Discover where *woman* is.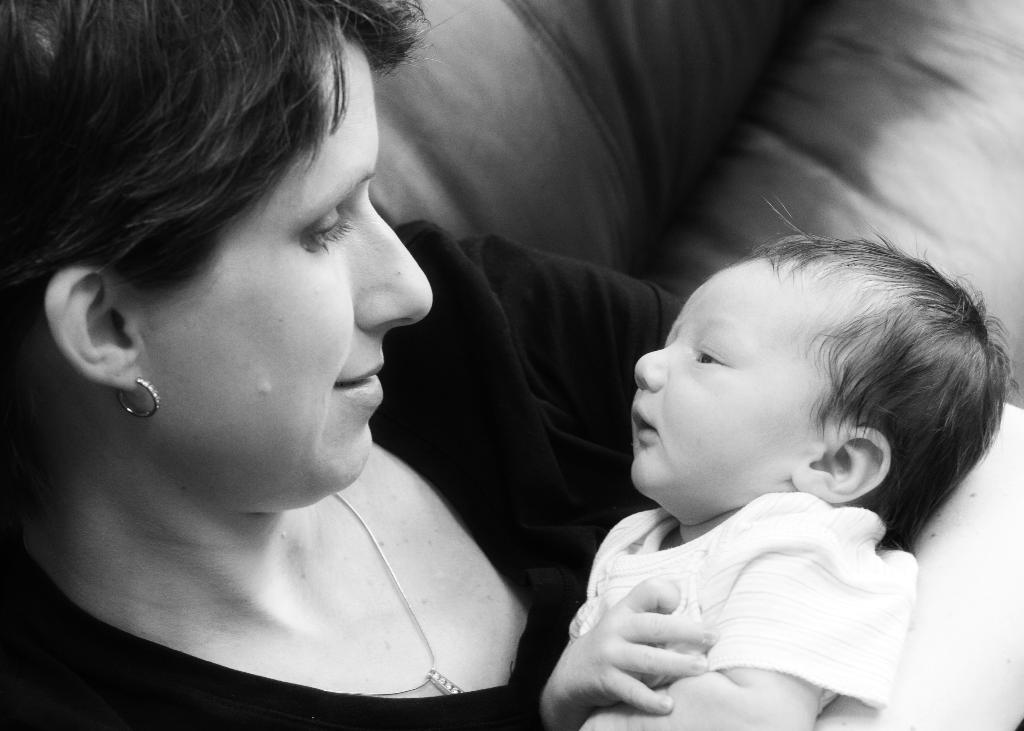
Discovered at <bbox>0, 0, 1023, 730</bbox>.
